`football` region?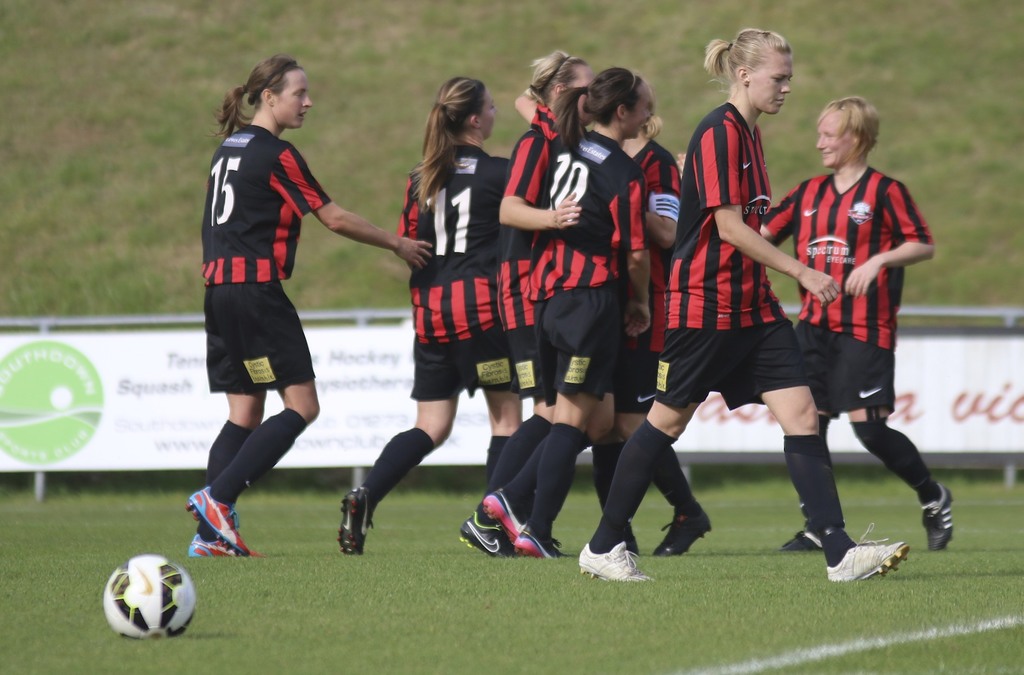
box=[100, 551, 198, 640]
